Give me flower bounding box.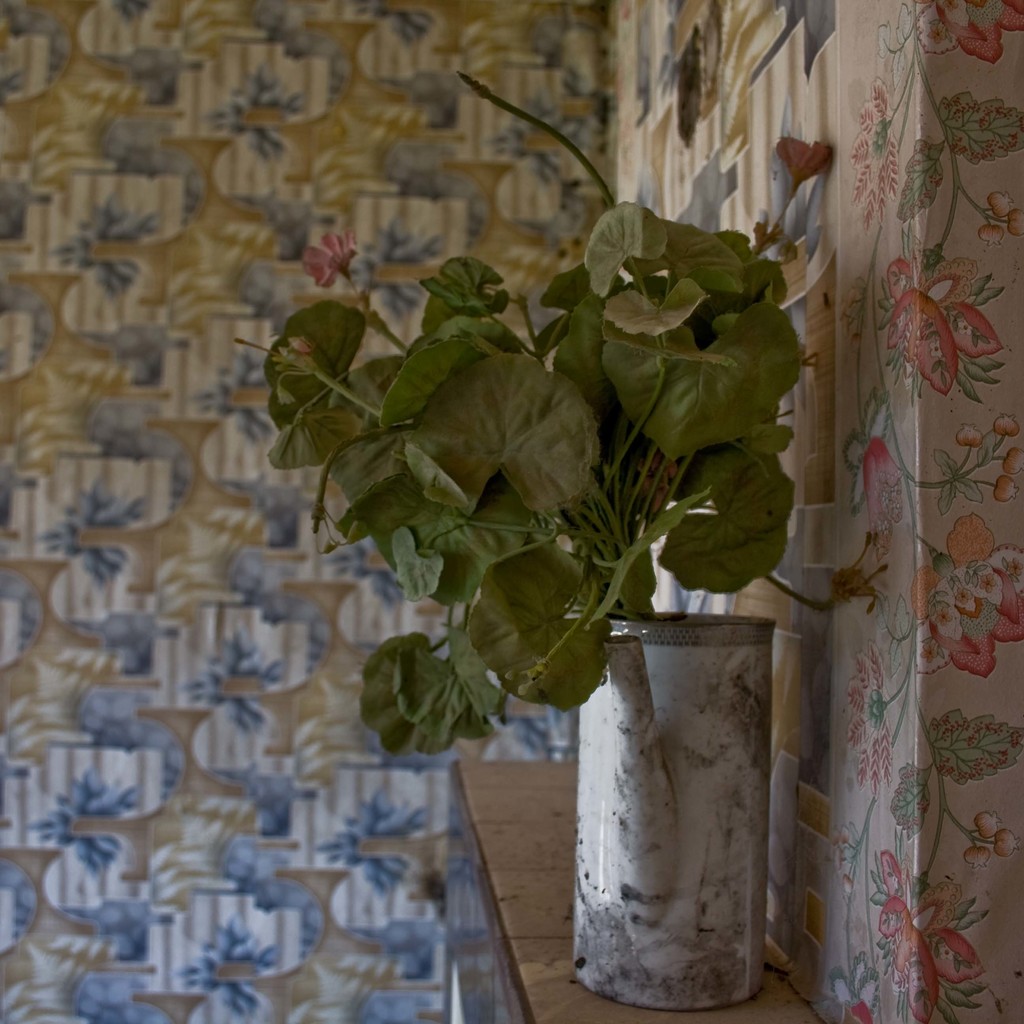
{"left": 875, "top": 858, "right": 979, "bottom": 1023}.
